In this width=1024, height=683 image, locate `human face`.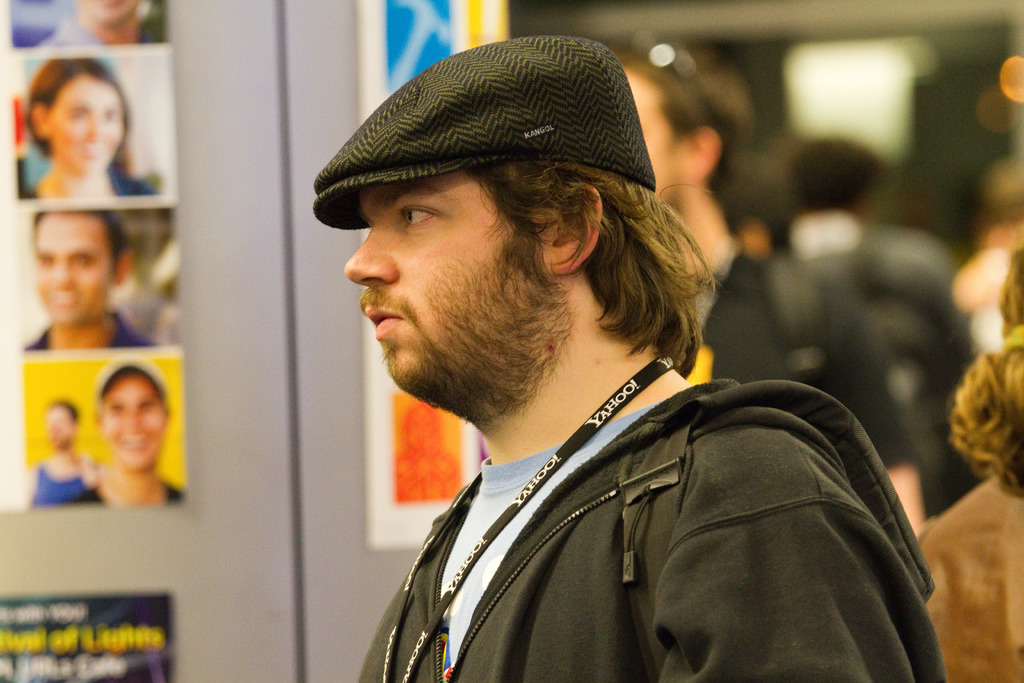
Bounding box: [x1=97, y1=373, x2=168, y2=472].
